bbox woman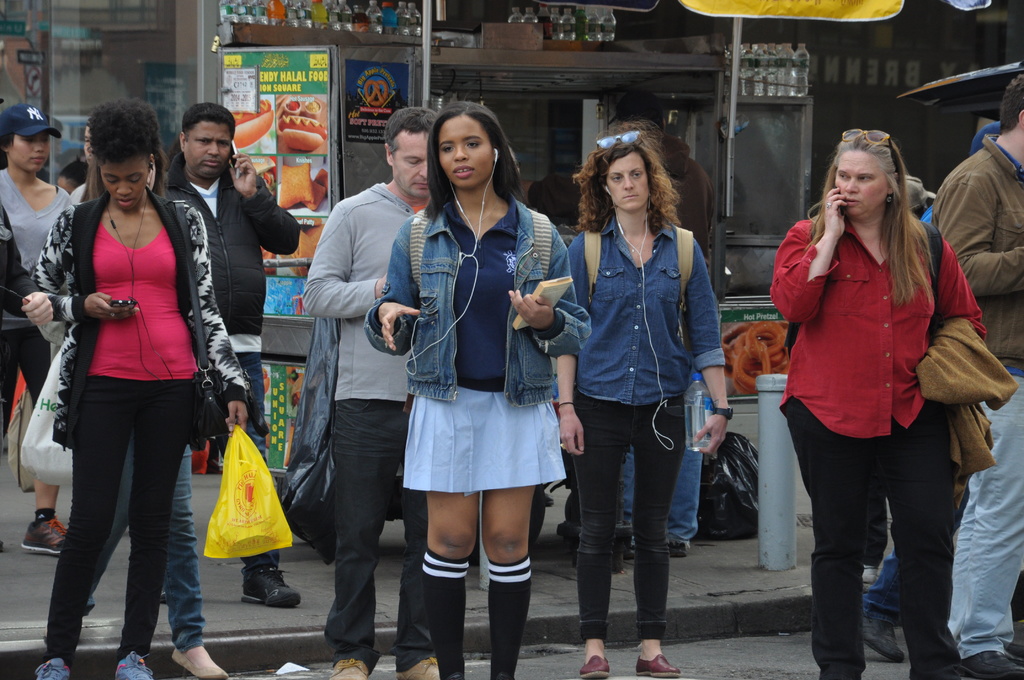
bbox=[764, 129, 989, 679]
